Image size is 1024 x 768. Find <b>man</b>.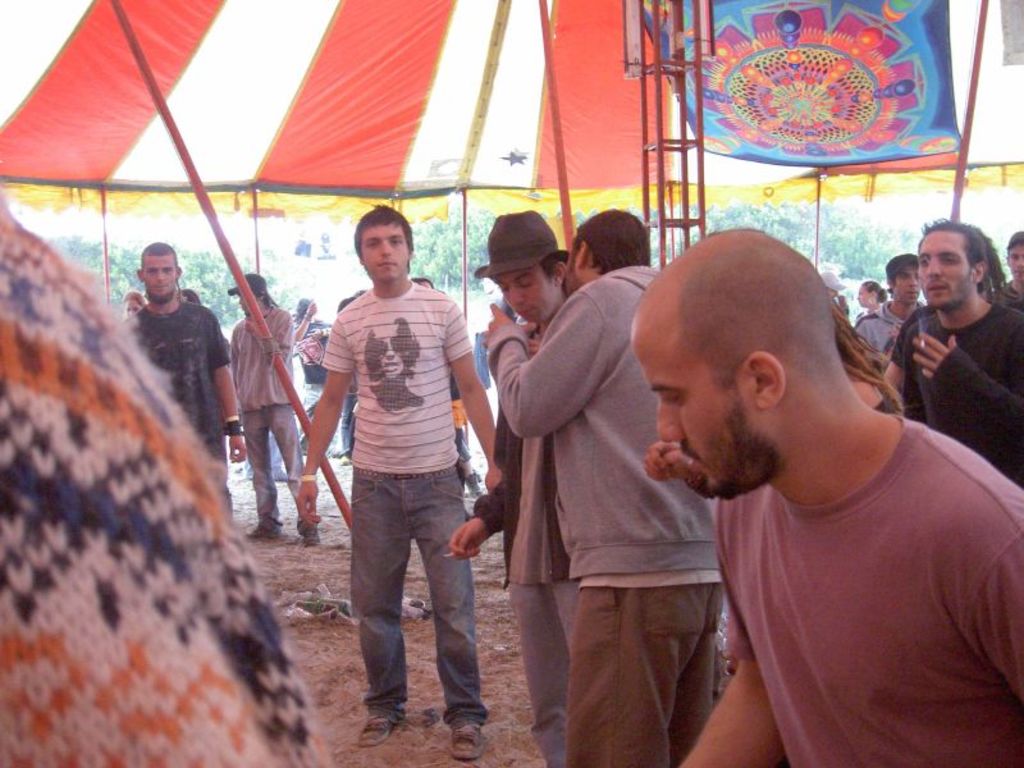
box=[449, 210, 589, 767].
